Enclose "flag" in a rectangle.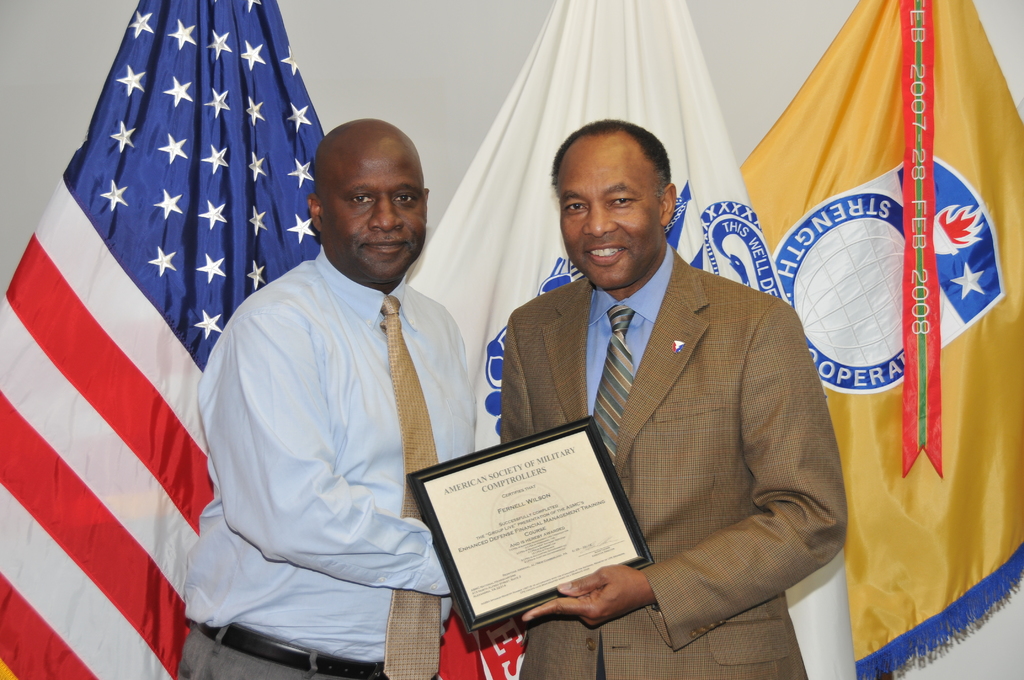
[left=24, top=1, right=329, bottom=679].
